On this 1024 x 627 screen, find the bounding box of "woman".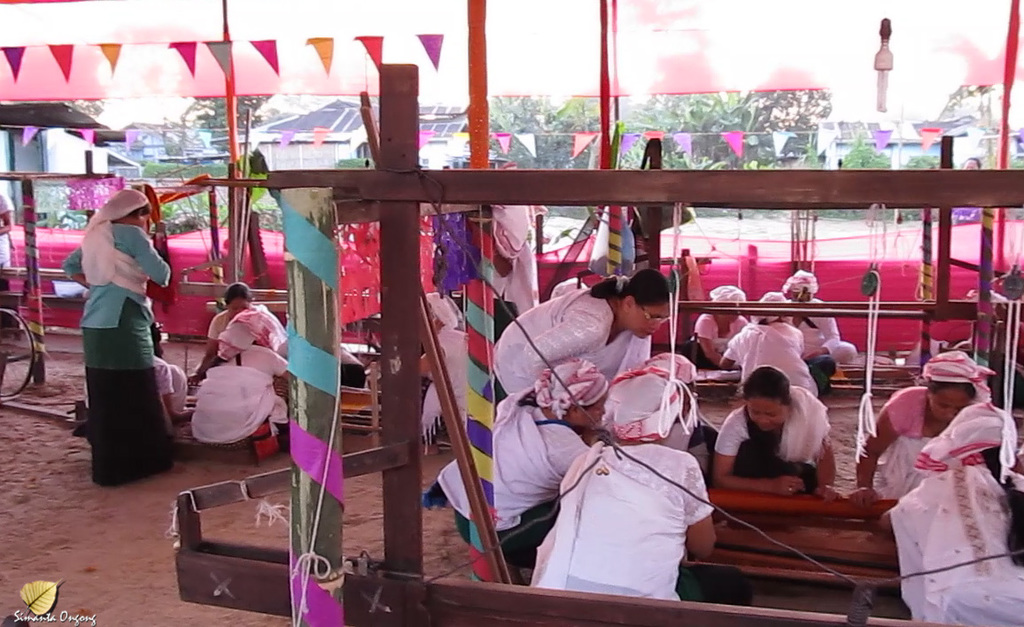
Bounding box: l=879, t=400, r=1023, b=626.
